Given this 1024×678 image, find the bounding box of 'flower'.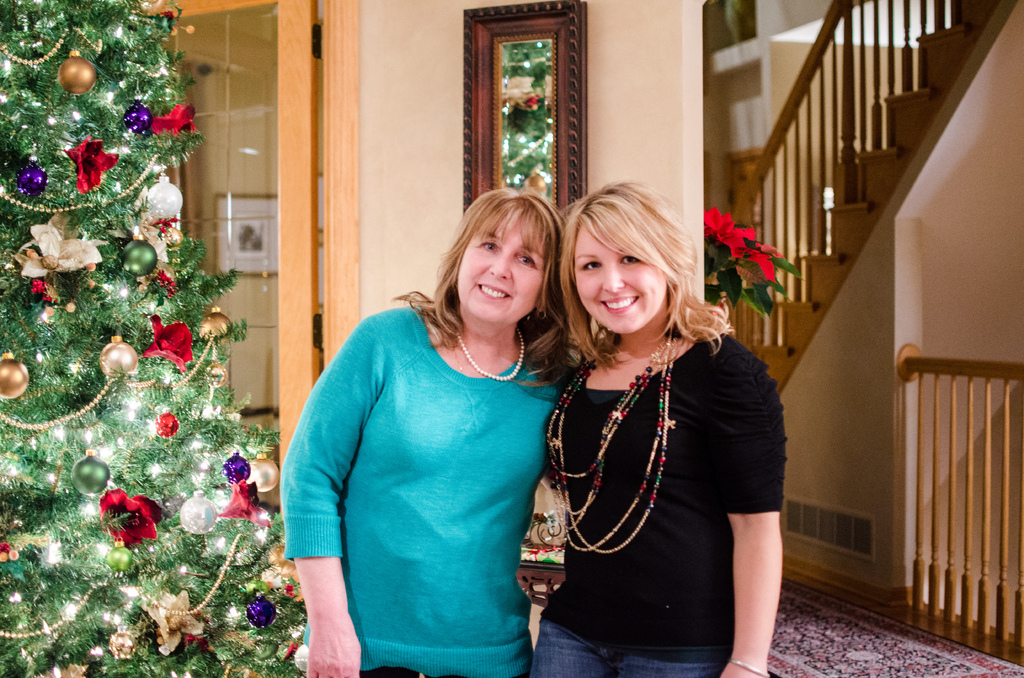
{"left": 144, "top": 316, "right": 195, "bottom": 373}.
